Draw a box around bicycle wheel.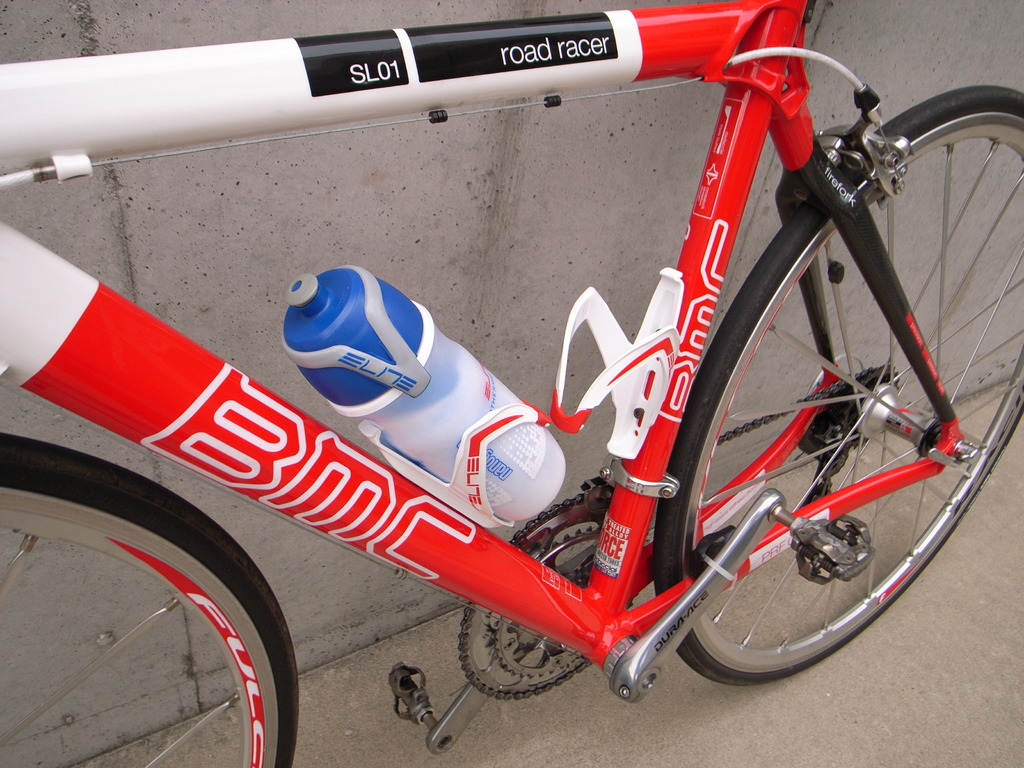
[0, 429, 301, 767].
